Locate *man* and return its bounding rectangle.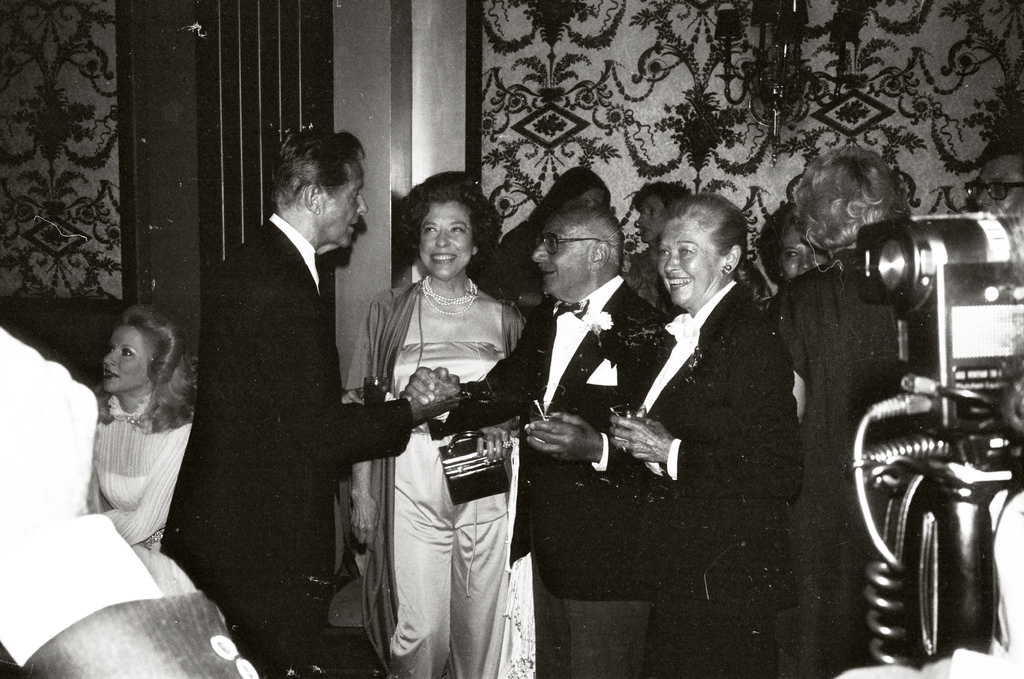
399 202 666 678.
